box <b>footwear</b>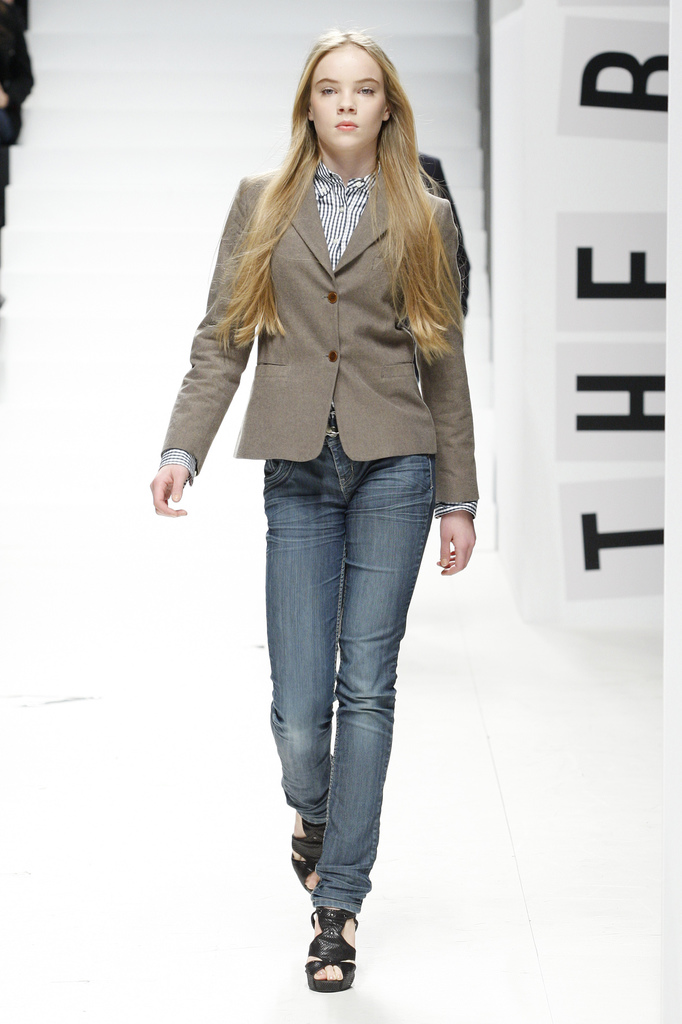
detection(304, 889, 365, 992)
